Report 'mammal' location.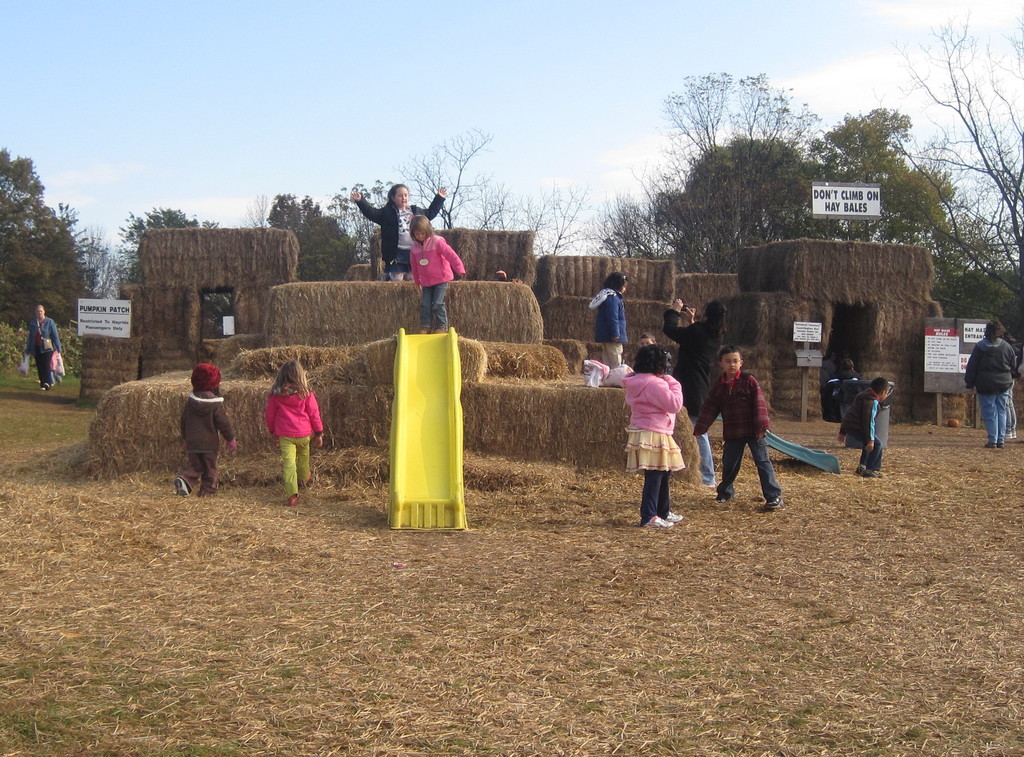
Report: (840,381,891,476).
